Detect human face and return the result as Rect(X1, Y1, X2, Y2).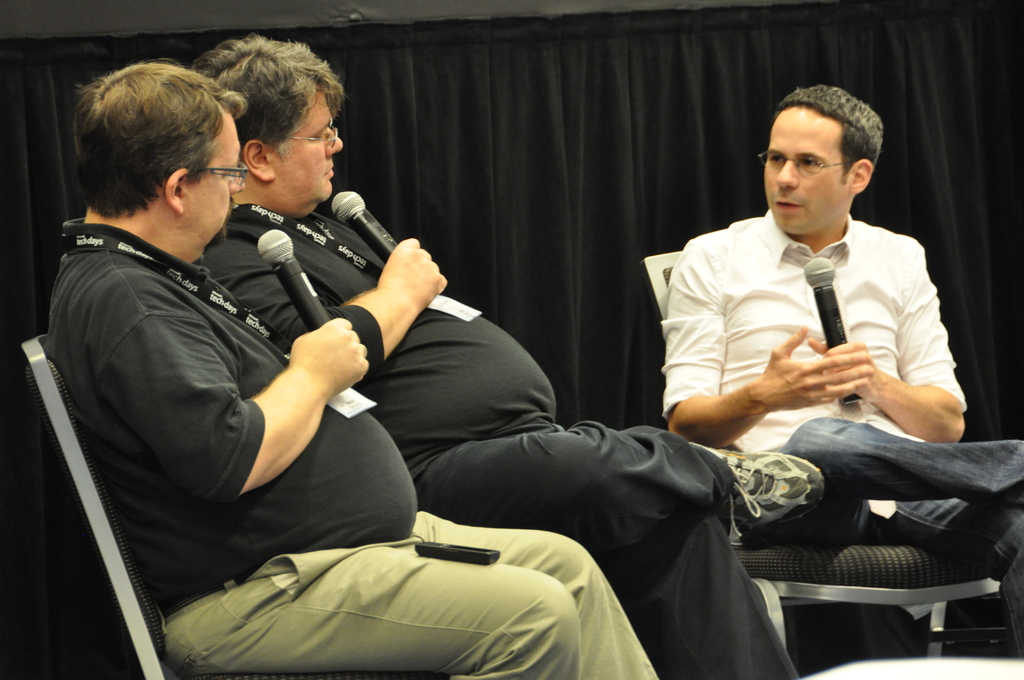
Rect(768, 107, 846, 234).
